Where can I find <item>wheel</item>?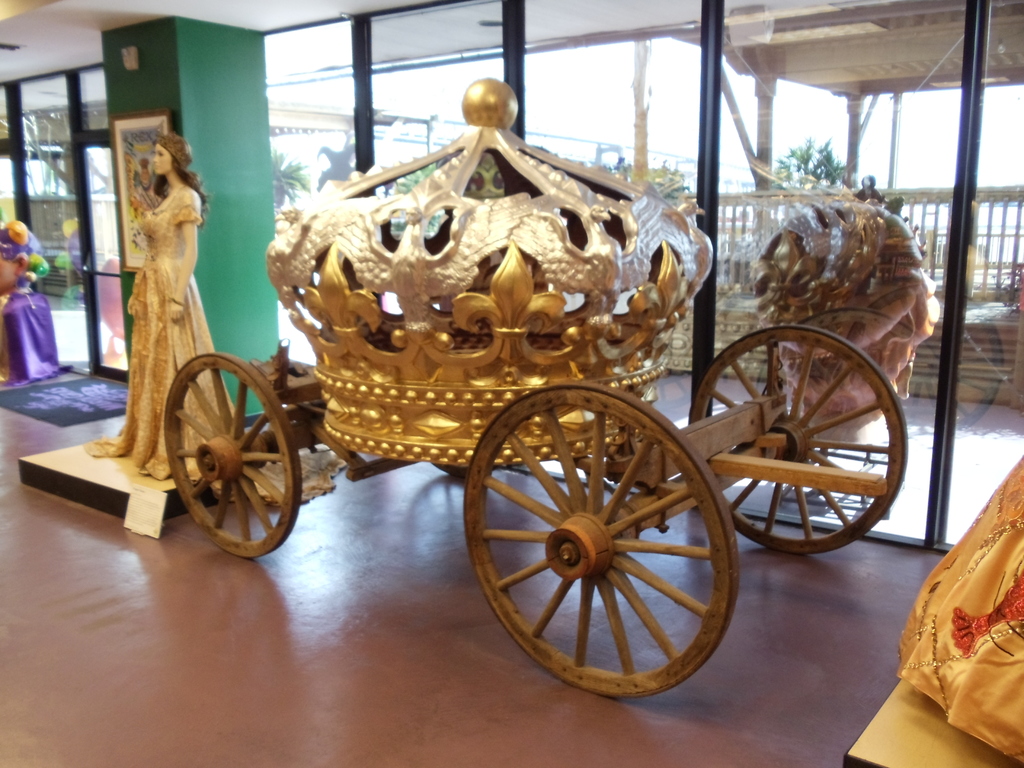
You can find it at <bbox>685, 325, 906, 558</bbox>.
